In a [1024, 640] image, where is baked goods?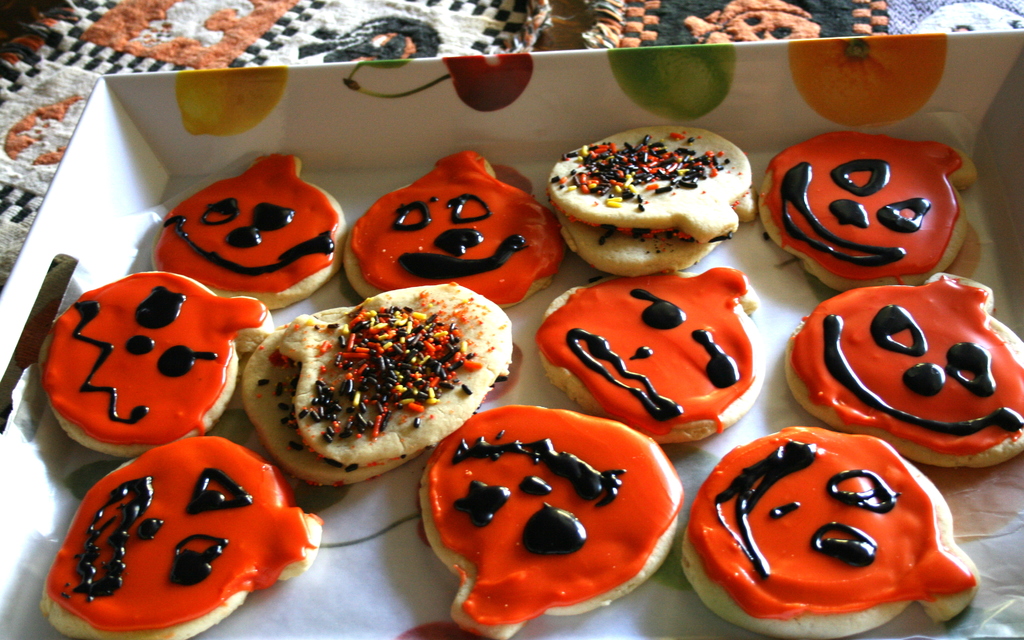
bbox=[756, 132, 982, 291].
